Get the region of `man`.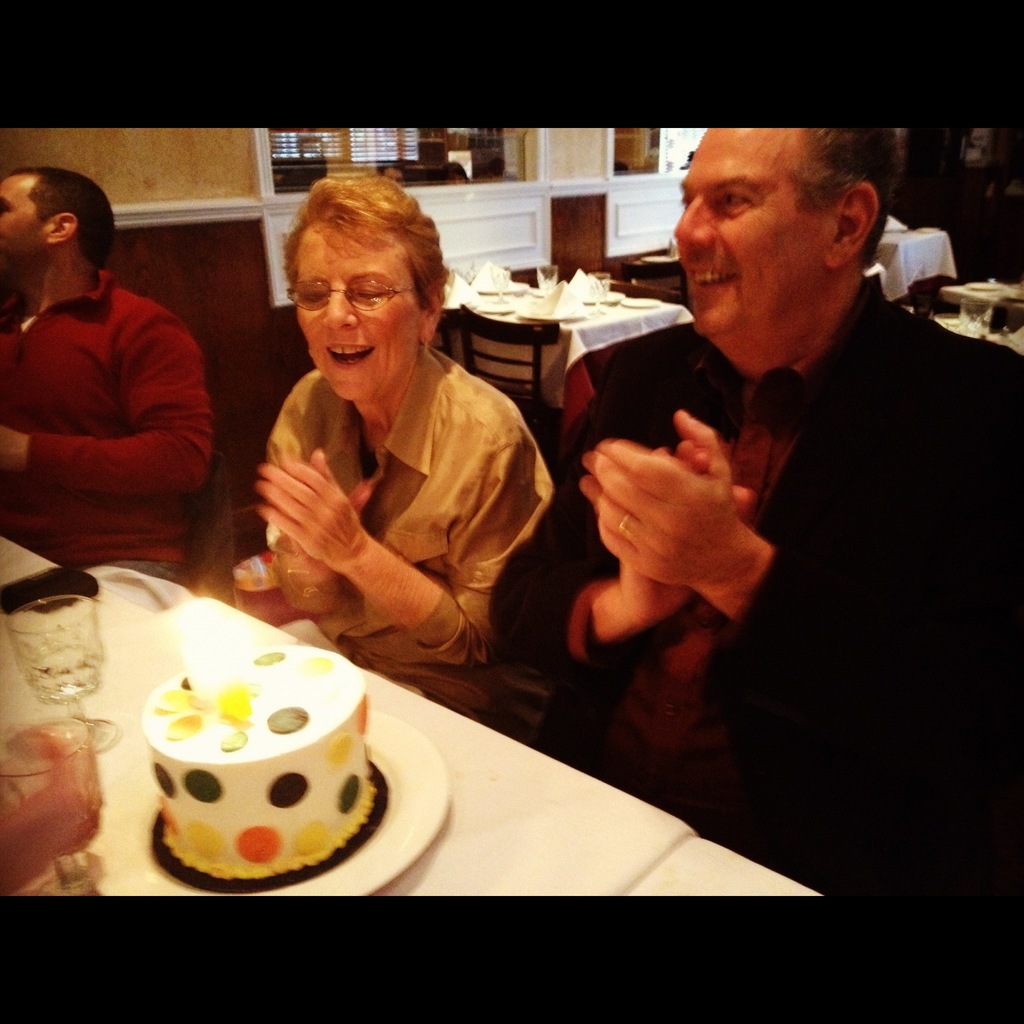
bbox(0, 166, 214, 580).
